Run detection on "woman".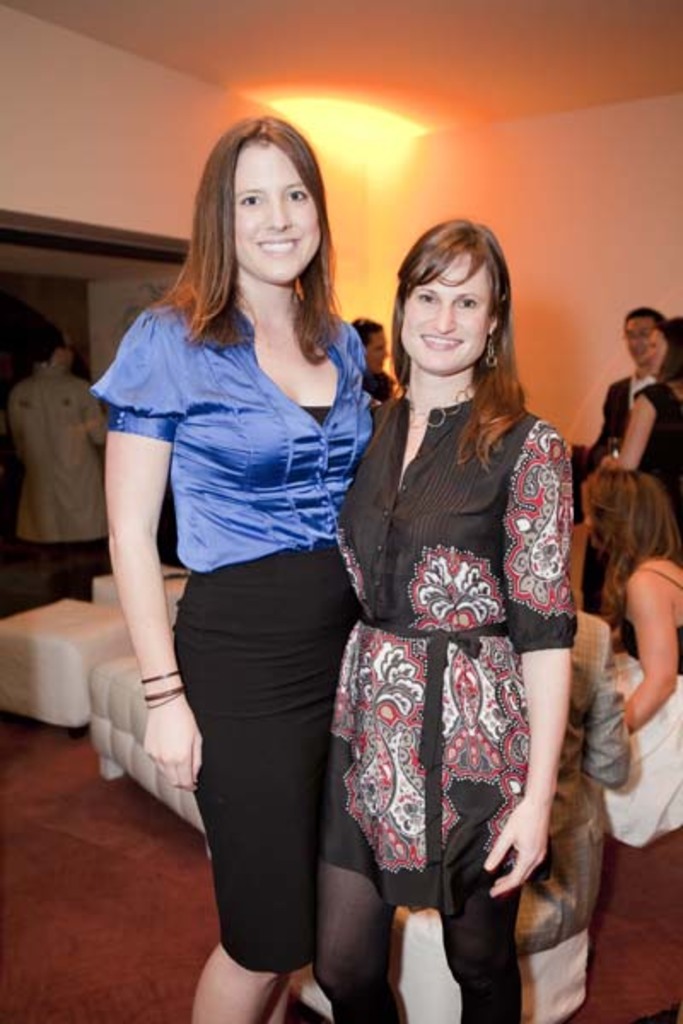
Result: locate(606, 468, 681, 852).
